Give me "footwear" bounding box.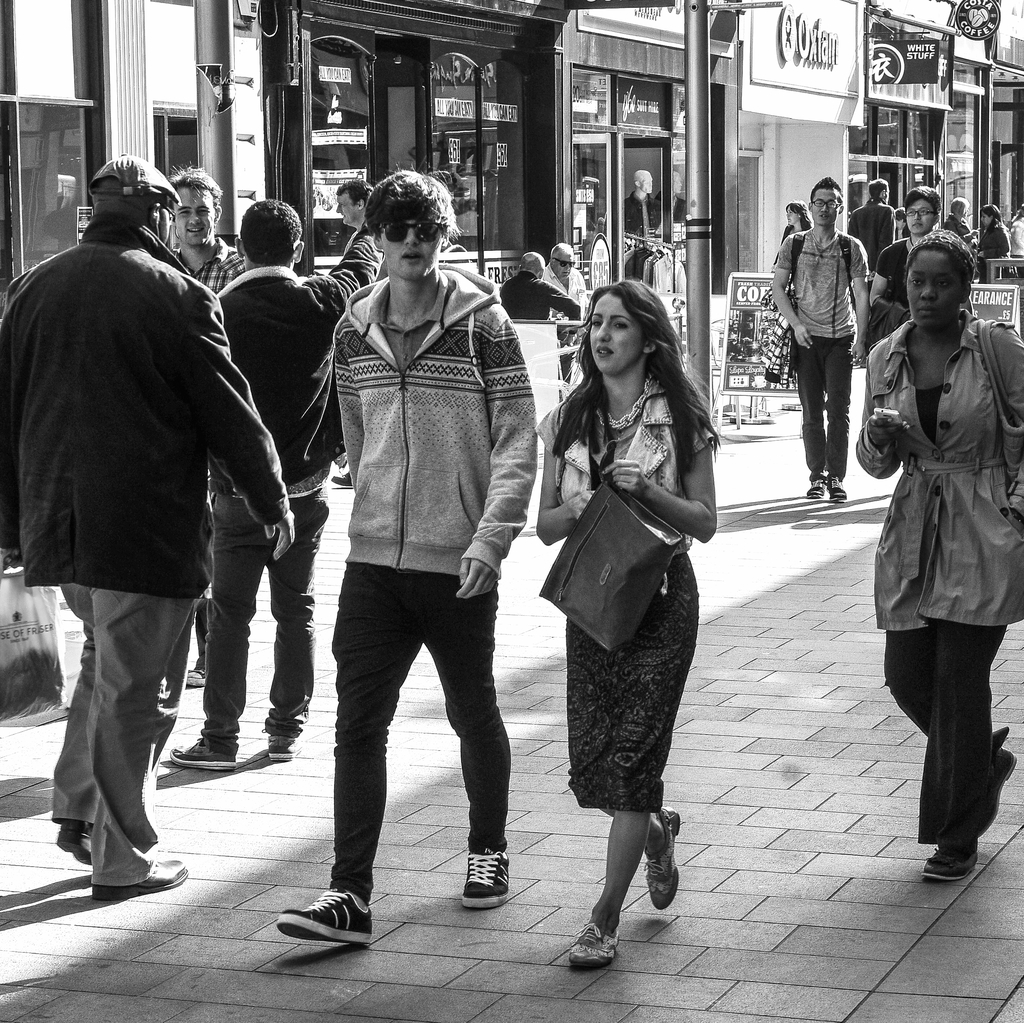
[646, 811, 687, 911].
